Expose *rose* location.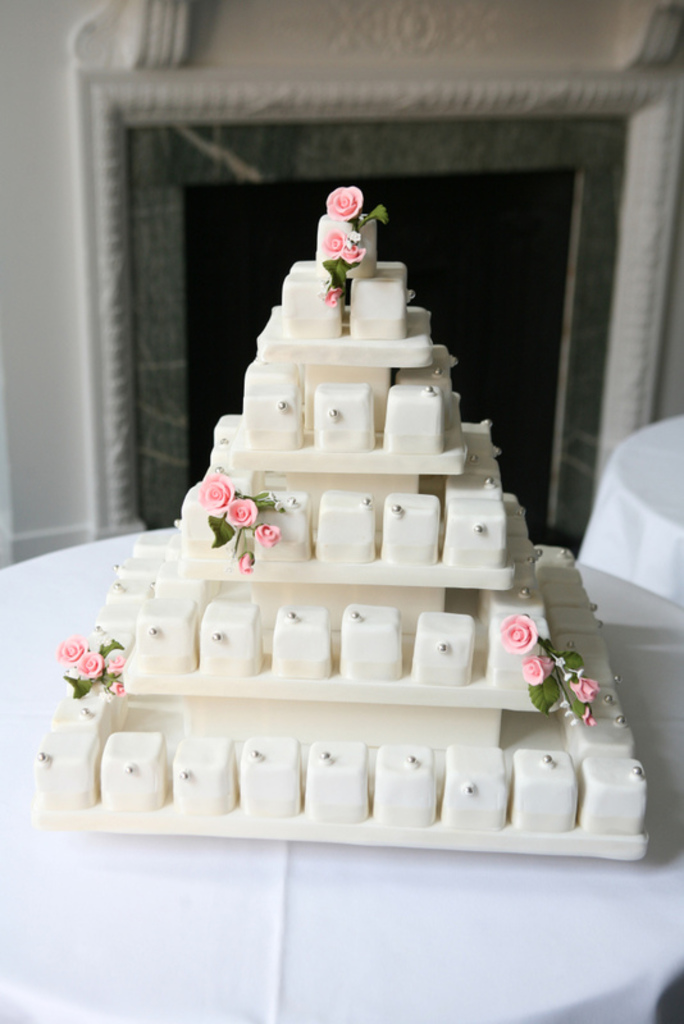
Exposed at locate(105, 648, 123, 673).
